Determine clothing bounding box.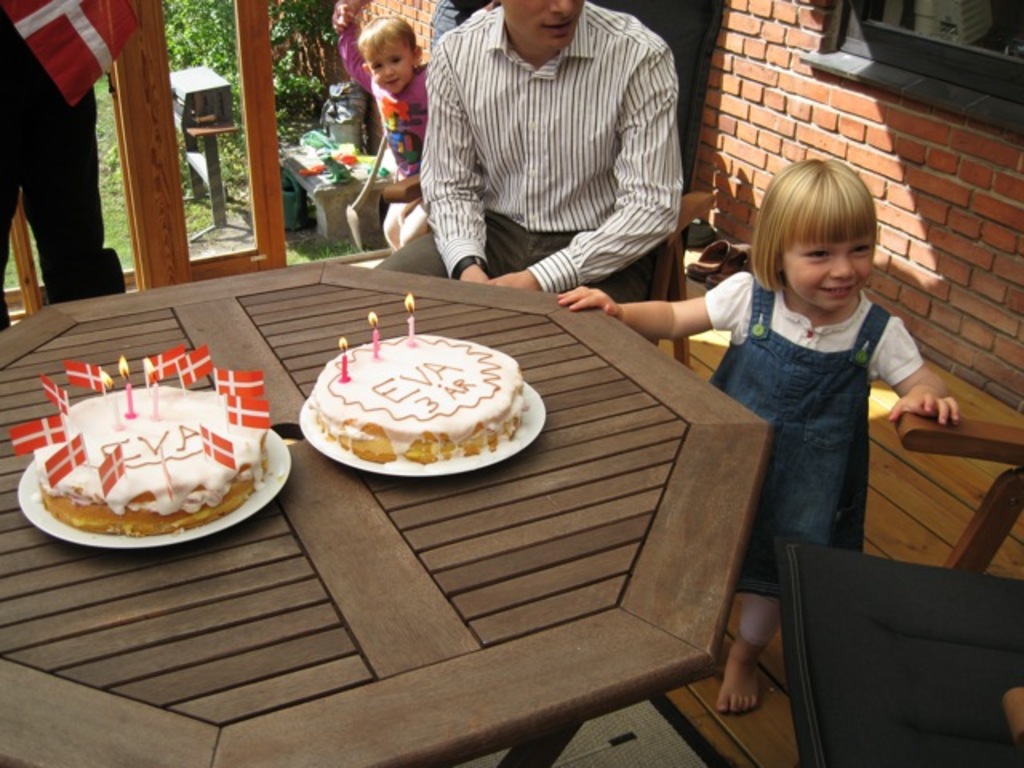
Determined: bbox=[704, 270, 923, 646].
